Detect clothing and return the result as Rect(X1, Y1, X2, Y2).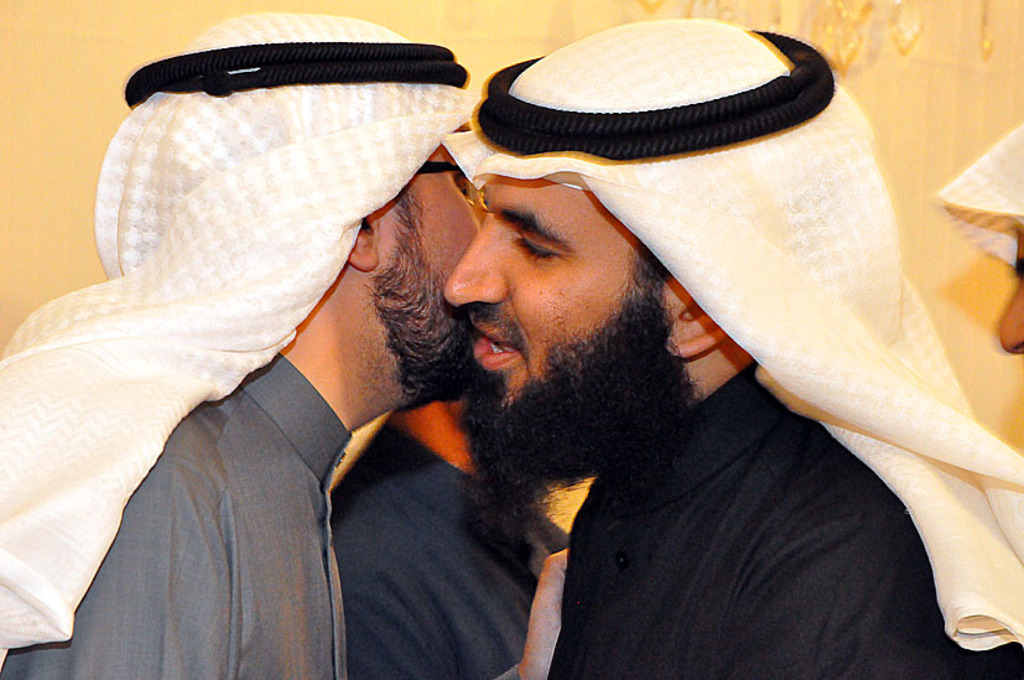
Rect(567, 362, 1019, 679).
